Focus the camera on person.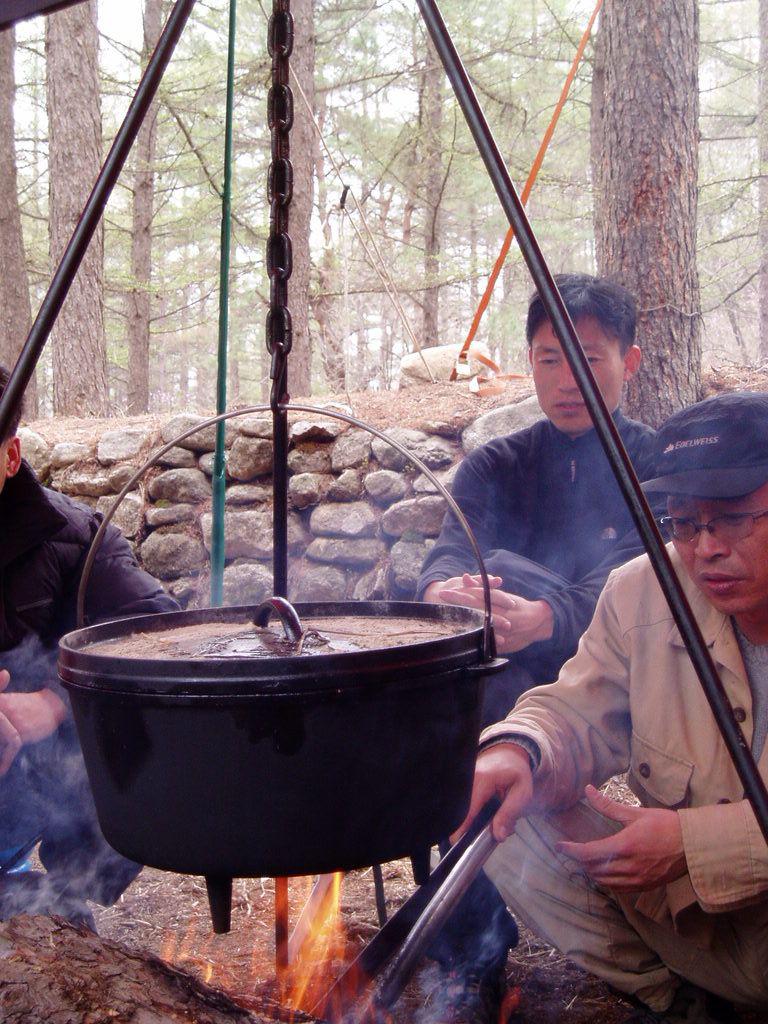
Focus region: 417 268 665 729.
